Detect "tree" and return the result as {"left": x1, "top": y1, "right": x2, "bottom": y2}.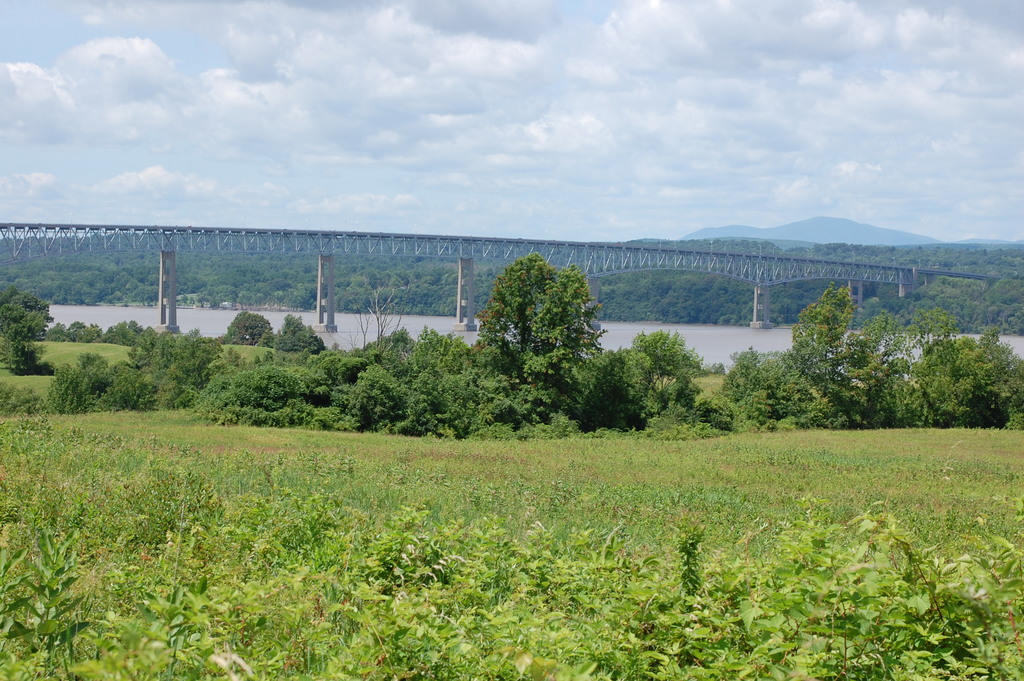
{"left": 200, "top": 324, "right": 451, "bottom": 444}.
